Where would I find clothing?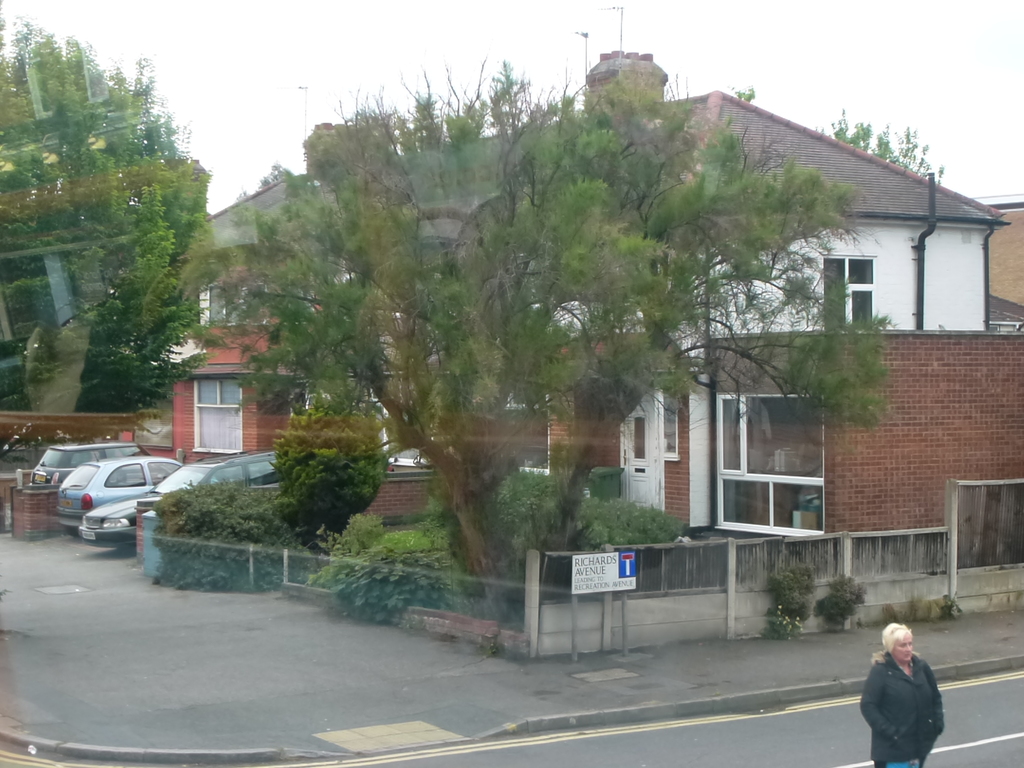
At rect(871, 648, 957, 758).
